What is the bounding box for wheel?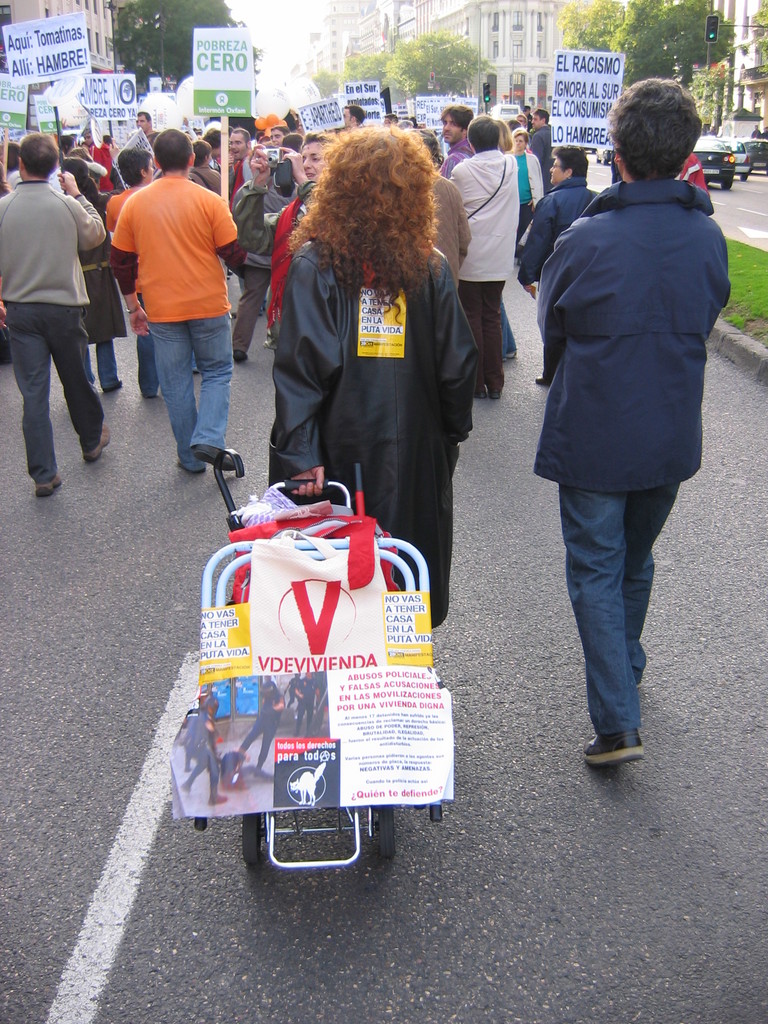
l=236, t=819, r=262, b=875.
